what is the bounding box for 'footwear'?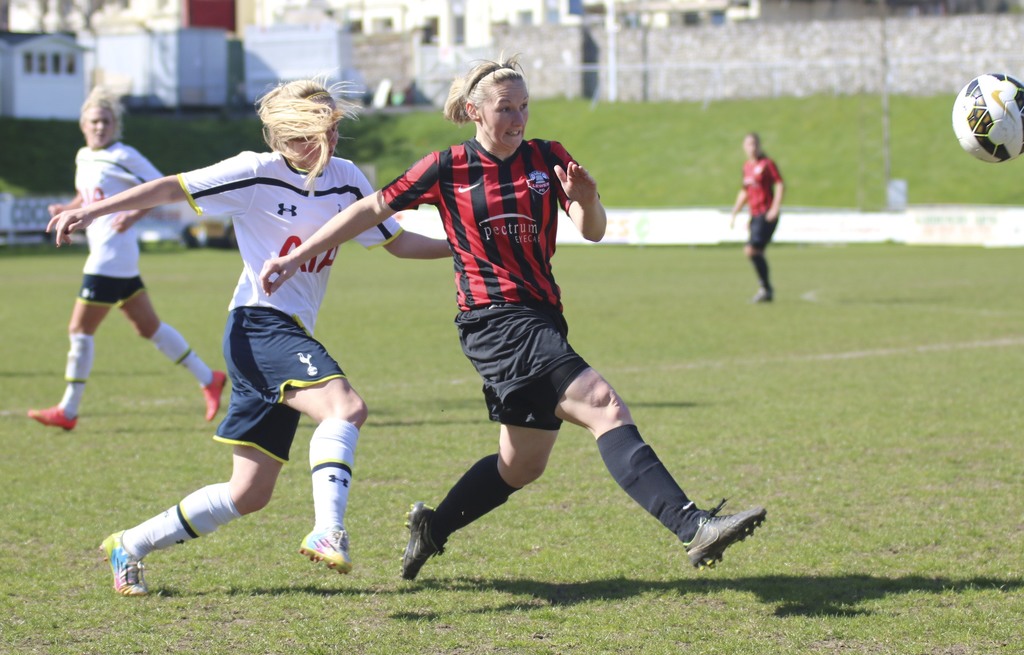
region(207, 369, 231, 425).
